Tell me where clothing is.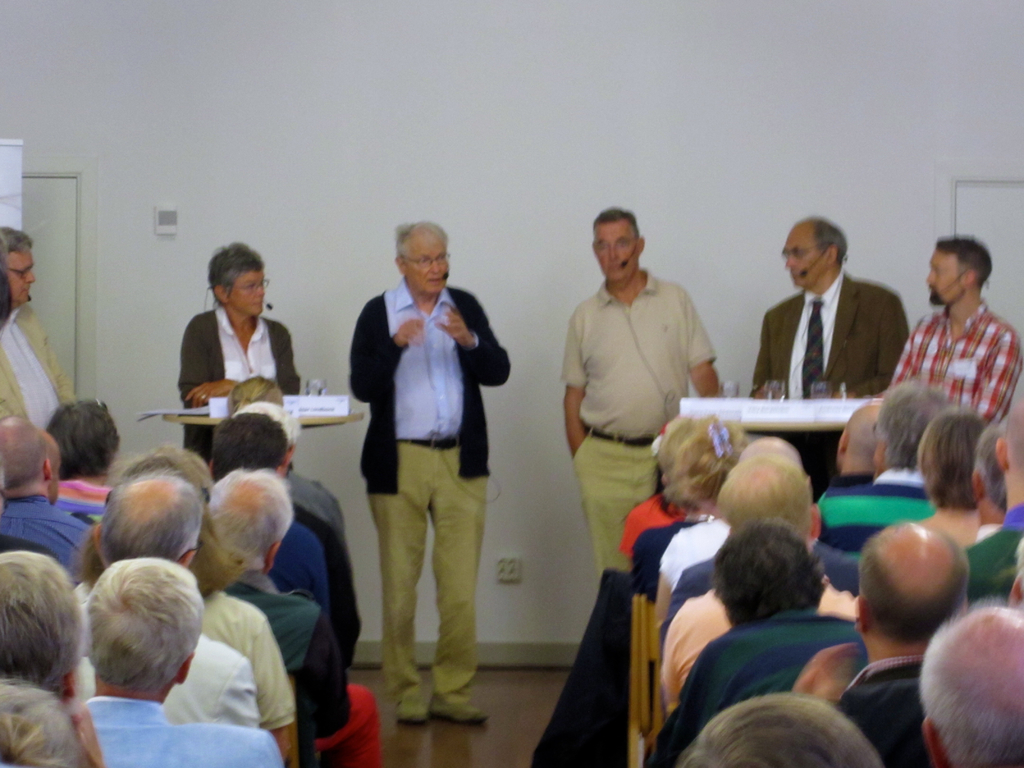
clothing is at [82,691,287,767].
